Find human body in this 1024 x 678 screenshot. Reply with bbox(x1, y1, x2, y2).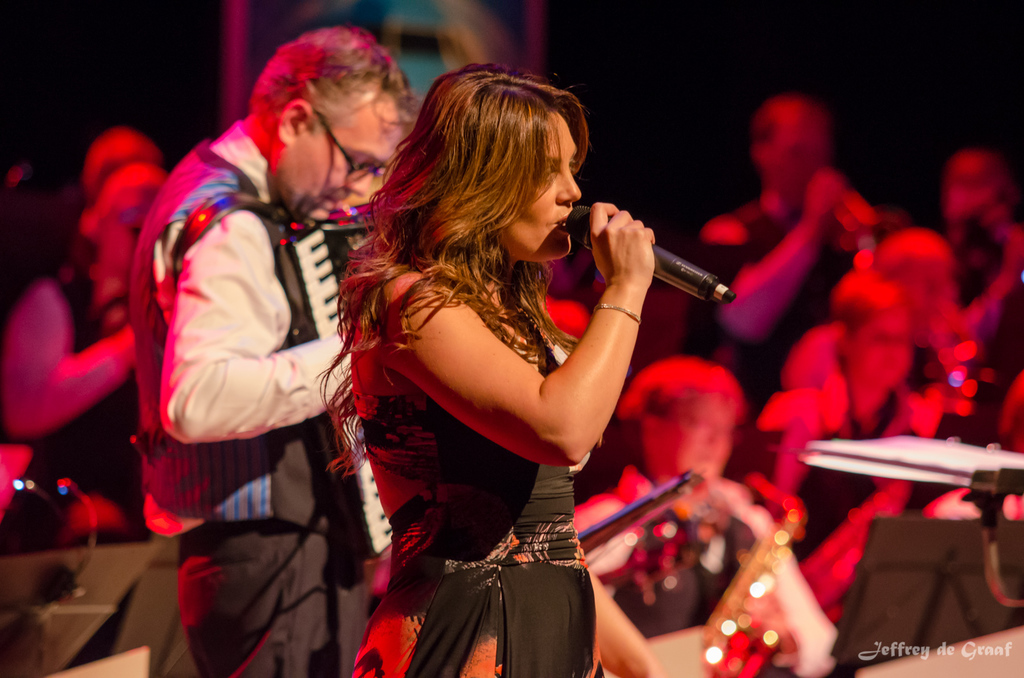
bbox(128, 19, 423, 677).
